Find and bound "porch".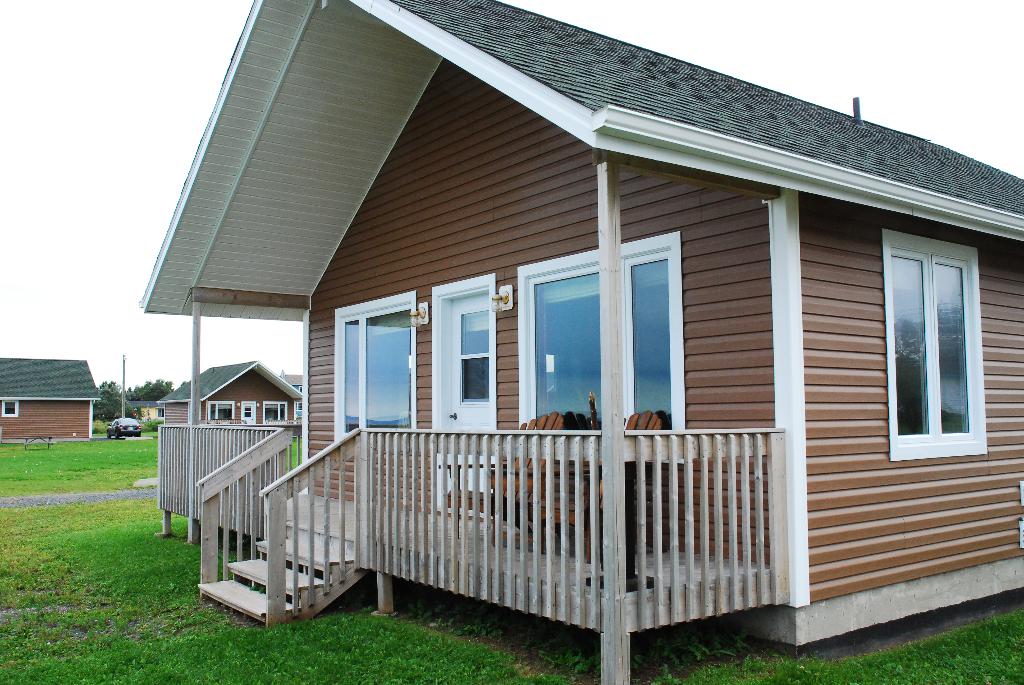
Bound: l=157, t=488, r=771, b=683.
